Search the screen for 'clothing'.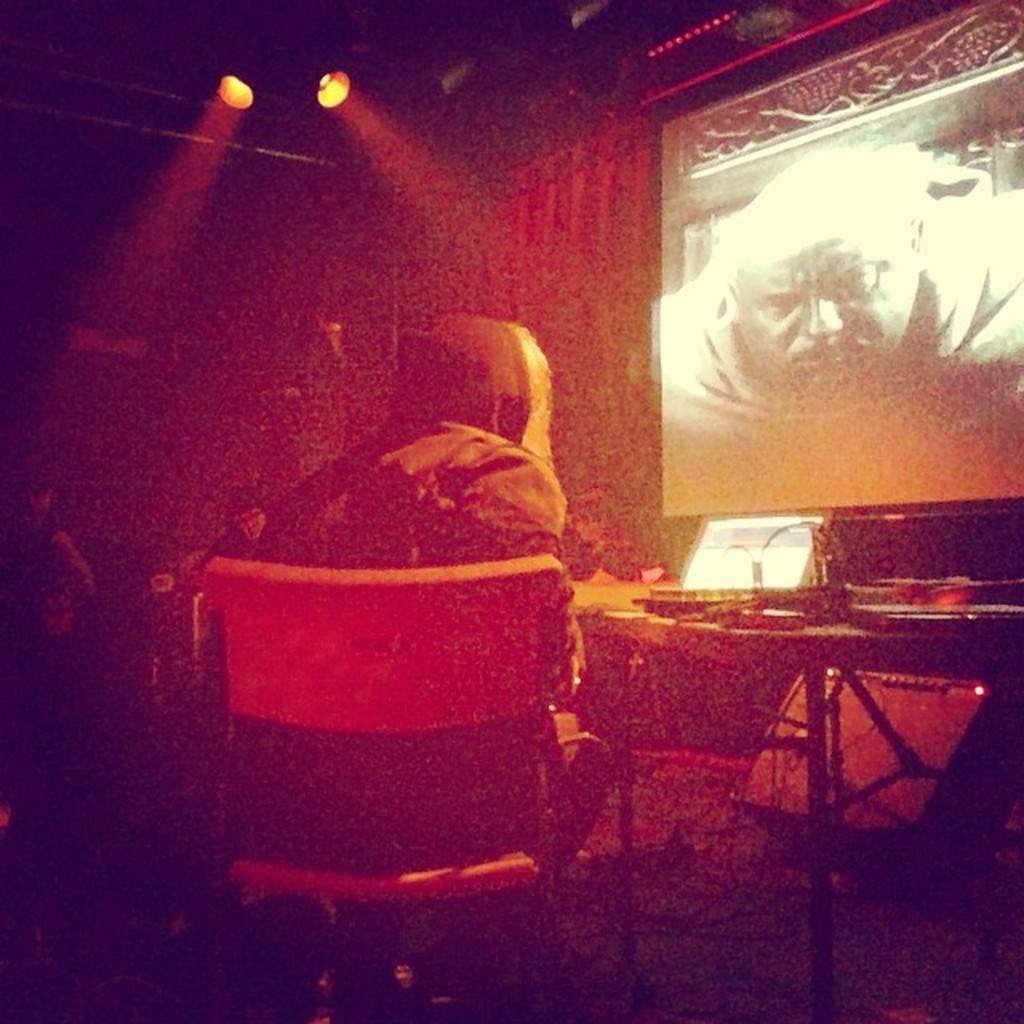
Found at rect(658, 181, 1022, 520).
